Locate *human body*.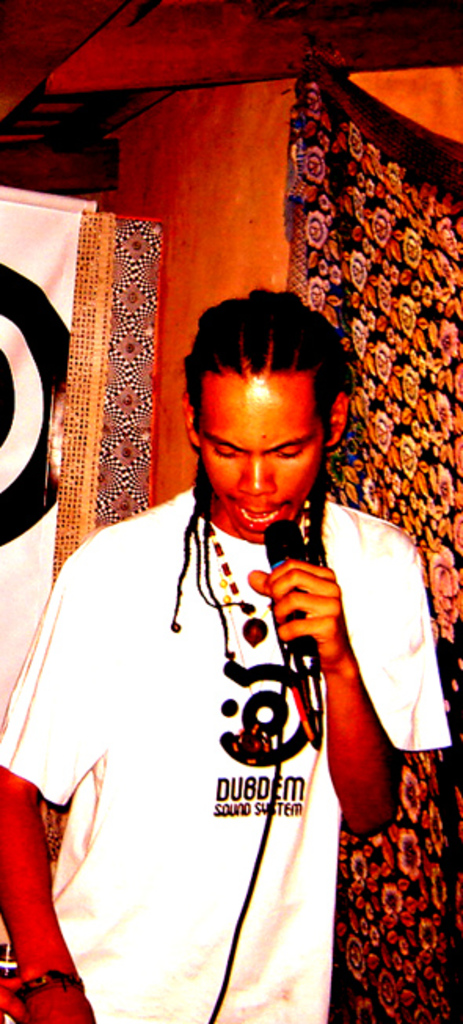
Bounding box: locate(52, 253, 378, 1023).
